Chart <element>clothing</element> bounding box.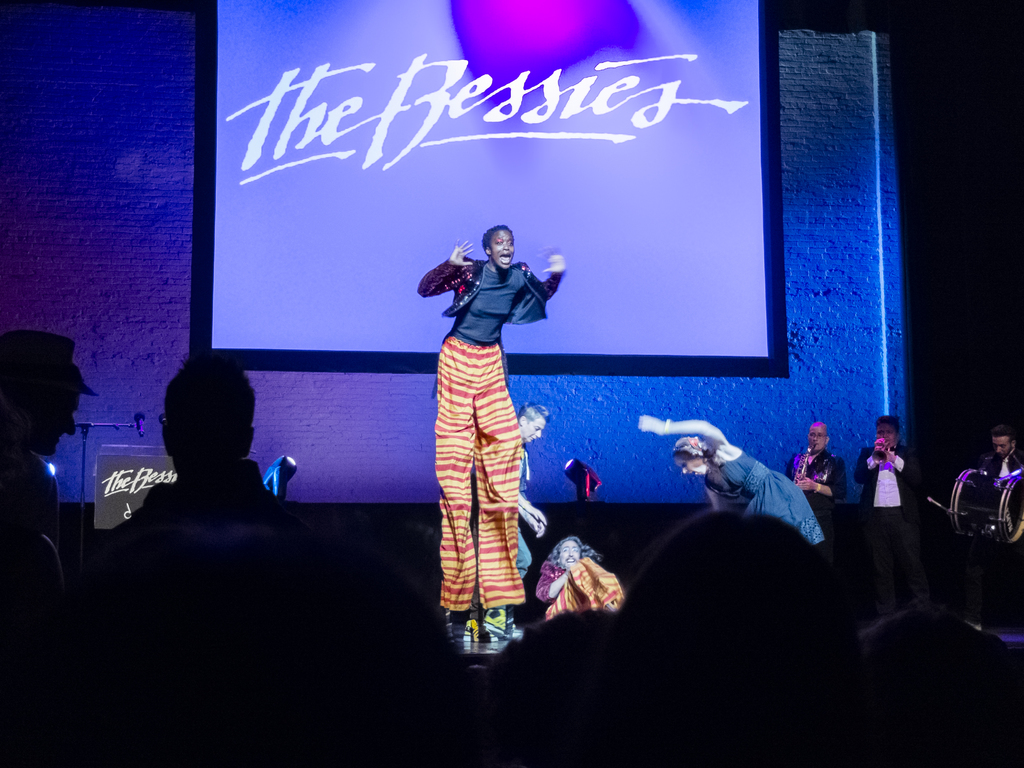
Charted: rect(711, 442, 820, 548).
